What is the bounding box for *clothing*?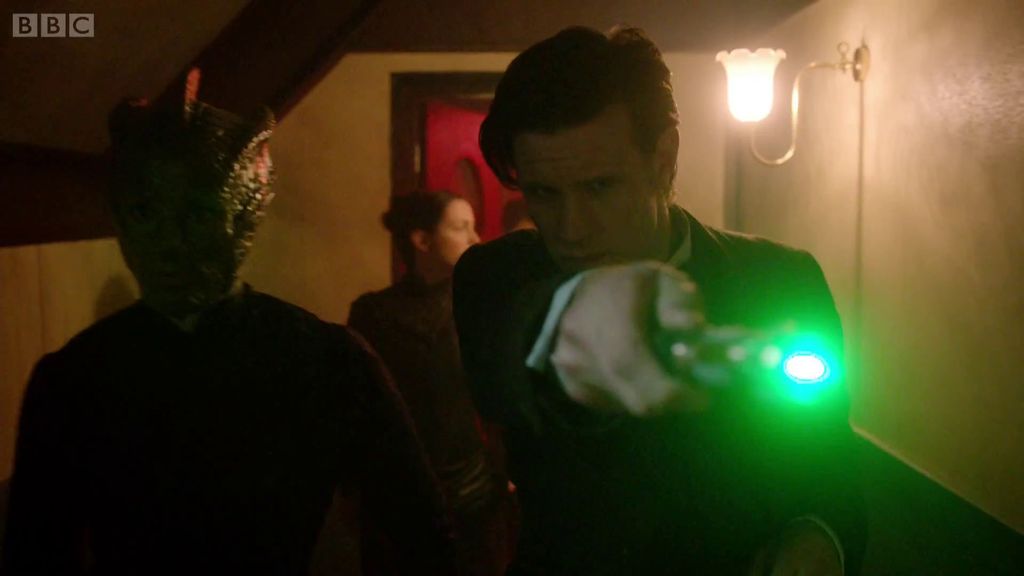
[x1=444, y1=216, x2=843, y2=575].
